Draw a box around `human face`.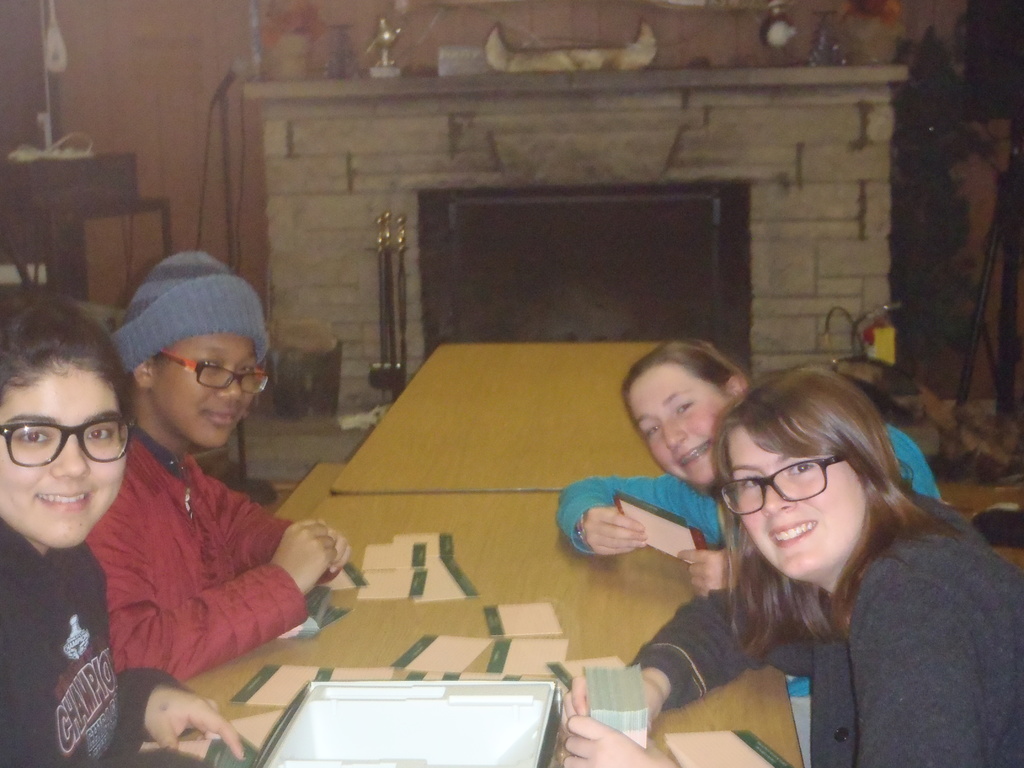
select_region(155, 337, 262, 450).
